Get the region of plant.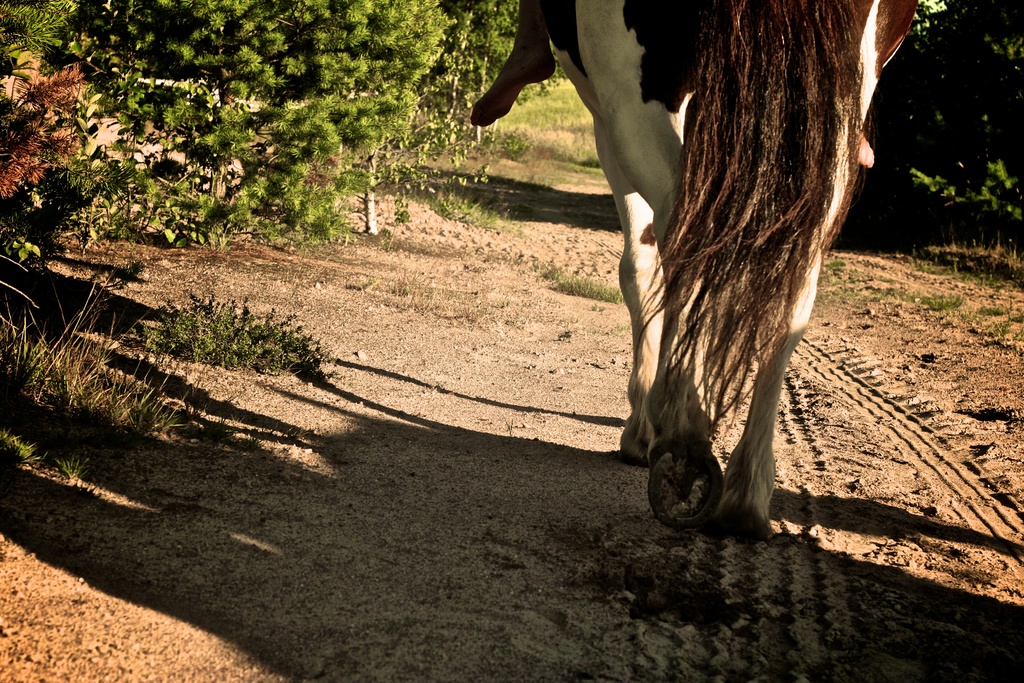
(left=909, top=236, right=1023, bottom=290).
